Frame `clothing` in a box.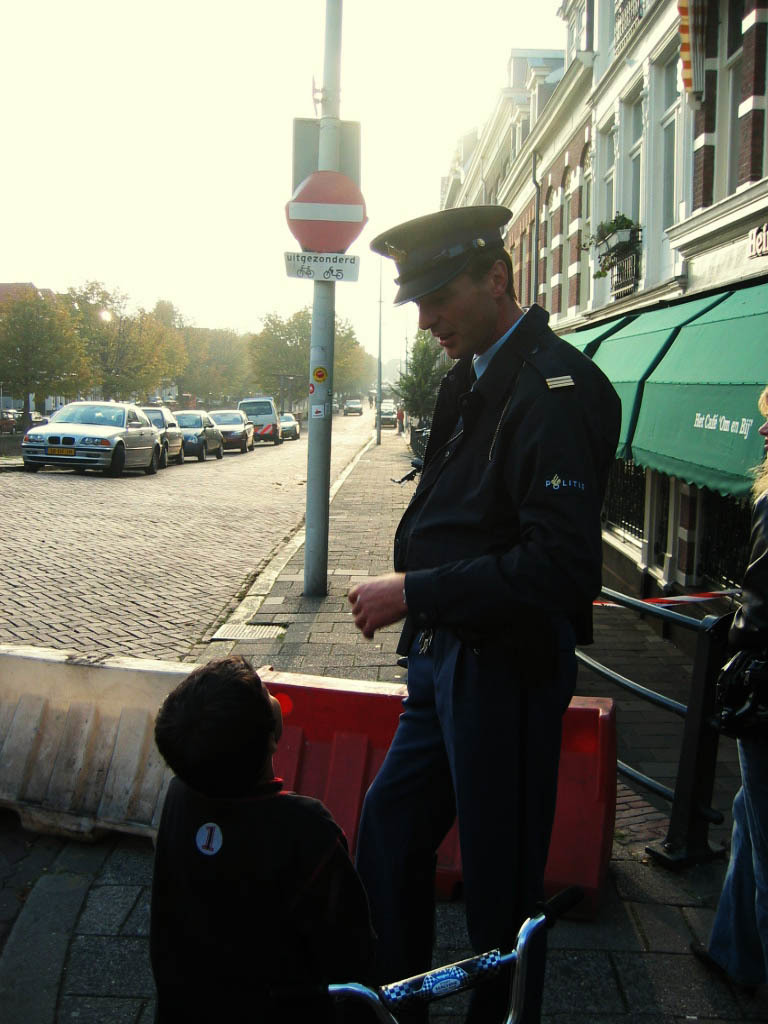
[x1=707, y1=496, x2=767, y2=991].
